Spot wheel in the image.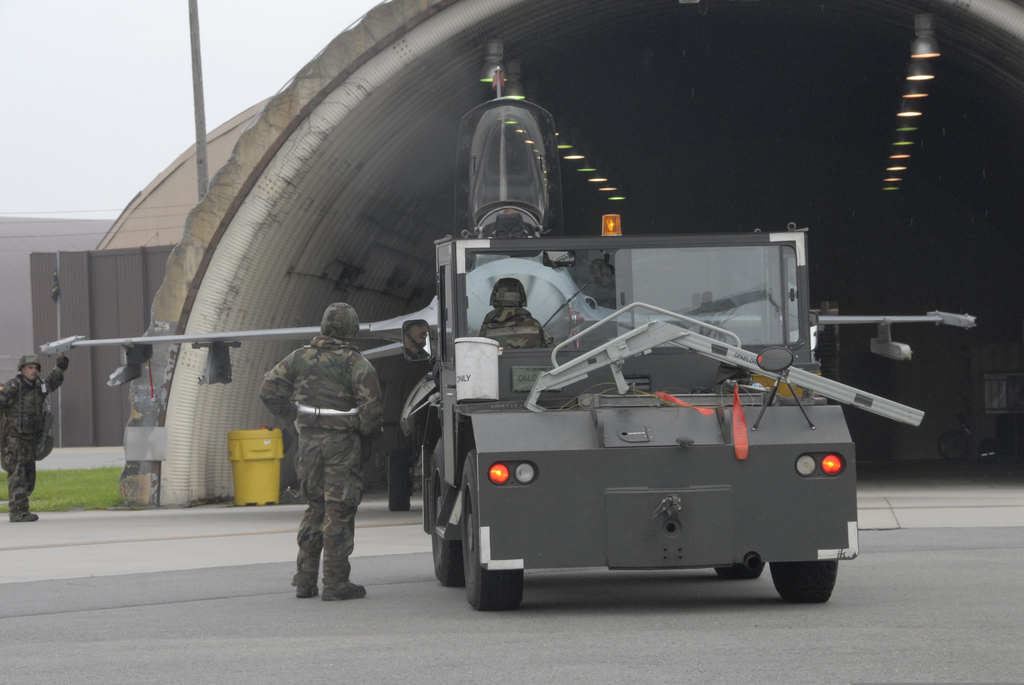
wheel found at bbox=[454, 451, 528, 612].
